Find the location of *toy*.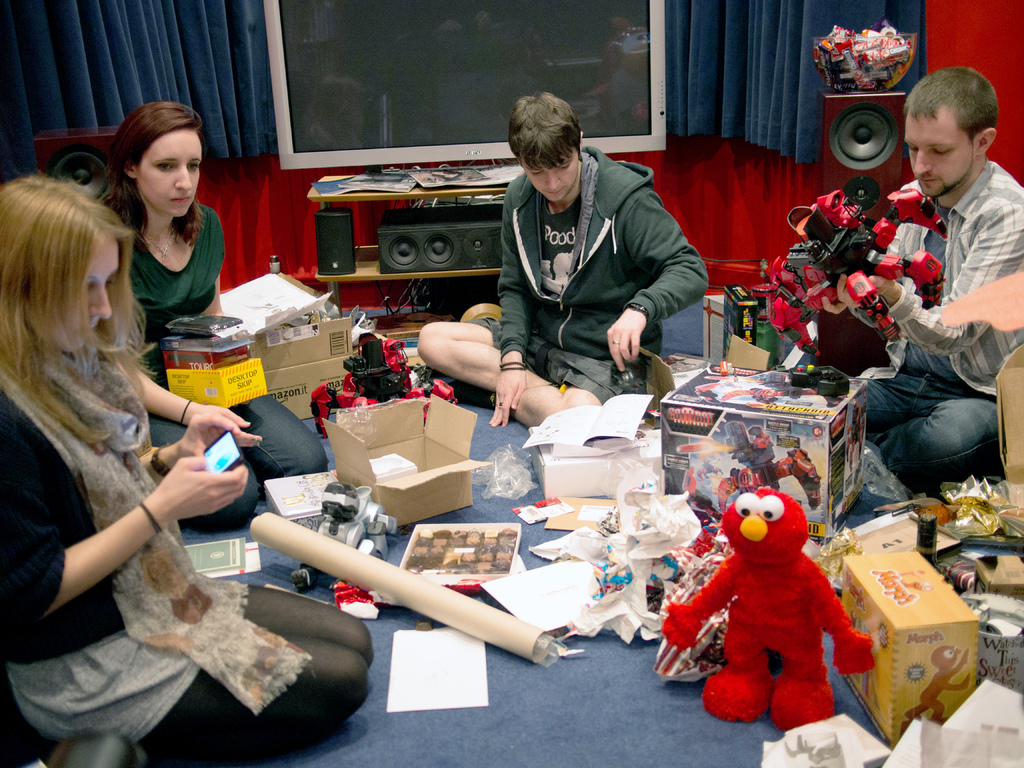
Location: crop(309, 331, 453, 436).
